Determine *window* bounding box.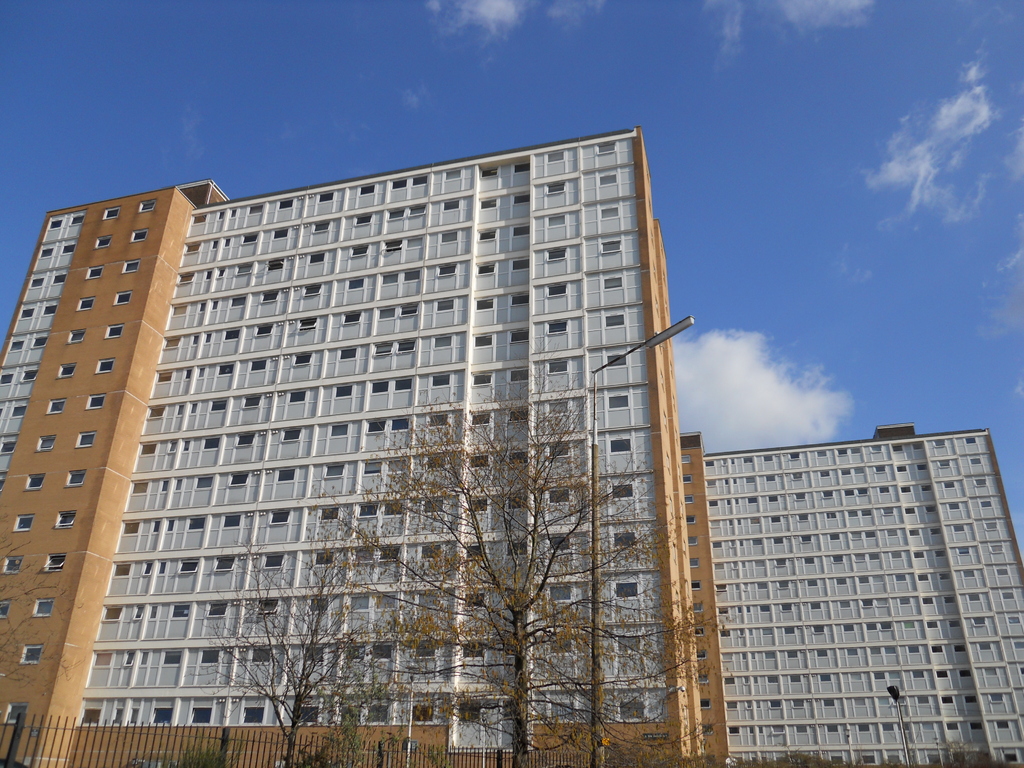
Determined: (705,725,713,733).
